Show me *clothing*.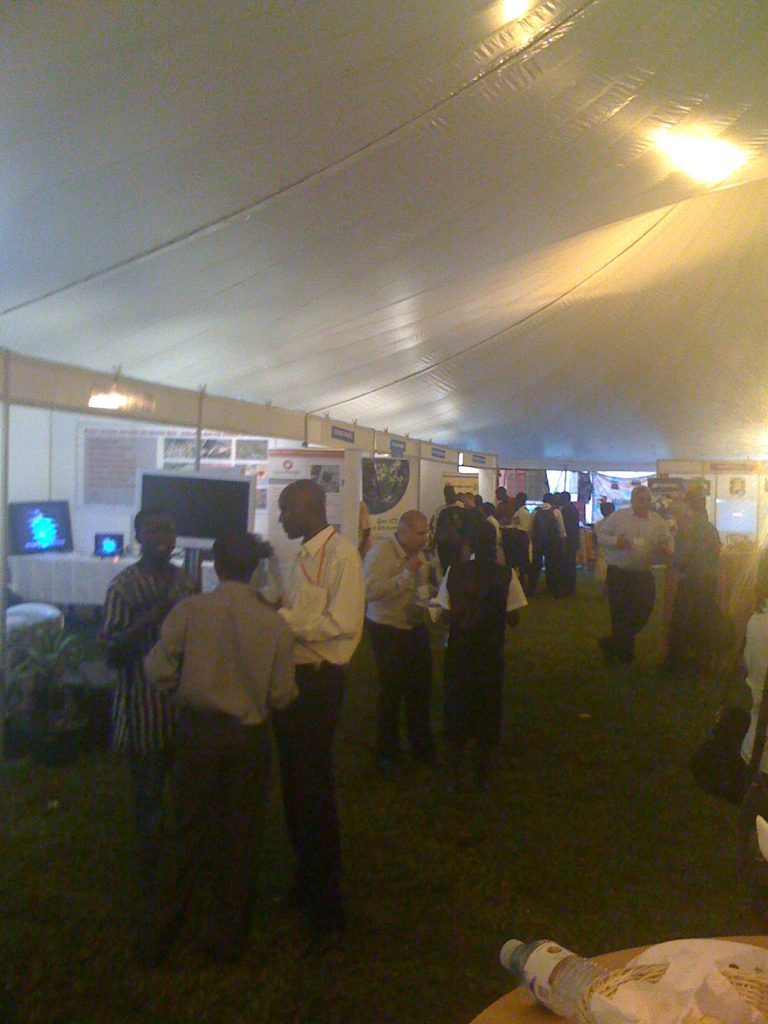
*clothing* is here: left=262, top=528, right=376, bottom=886.
